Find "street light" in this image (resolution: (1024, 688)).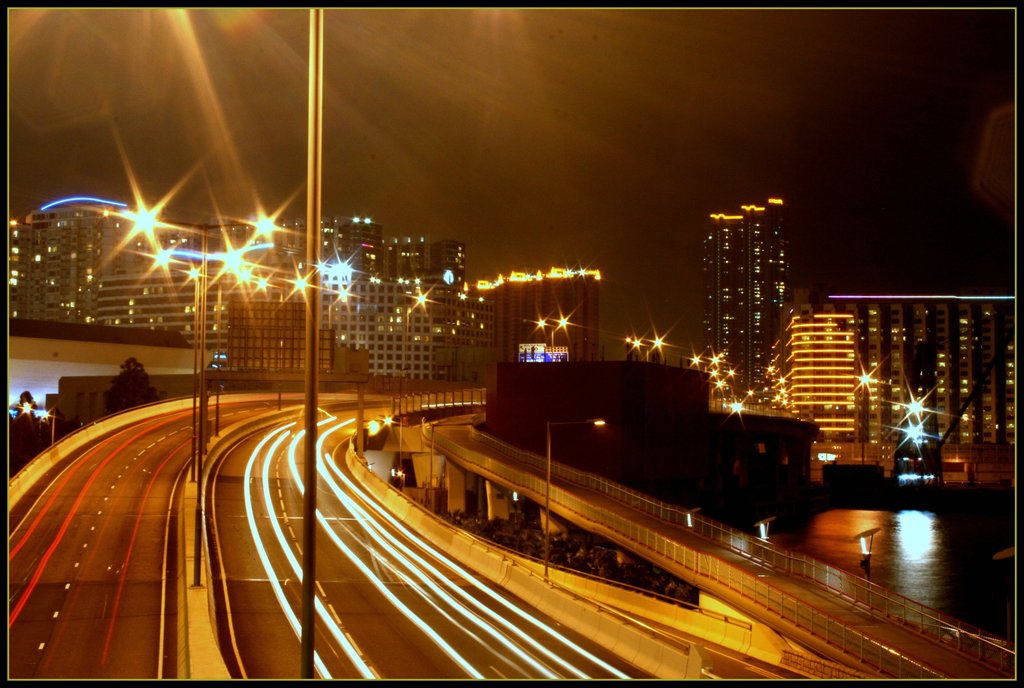
[380,415,404,492].
